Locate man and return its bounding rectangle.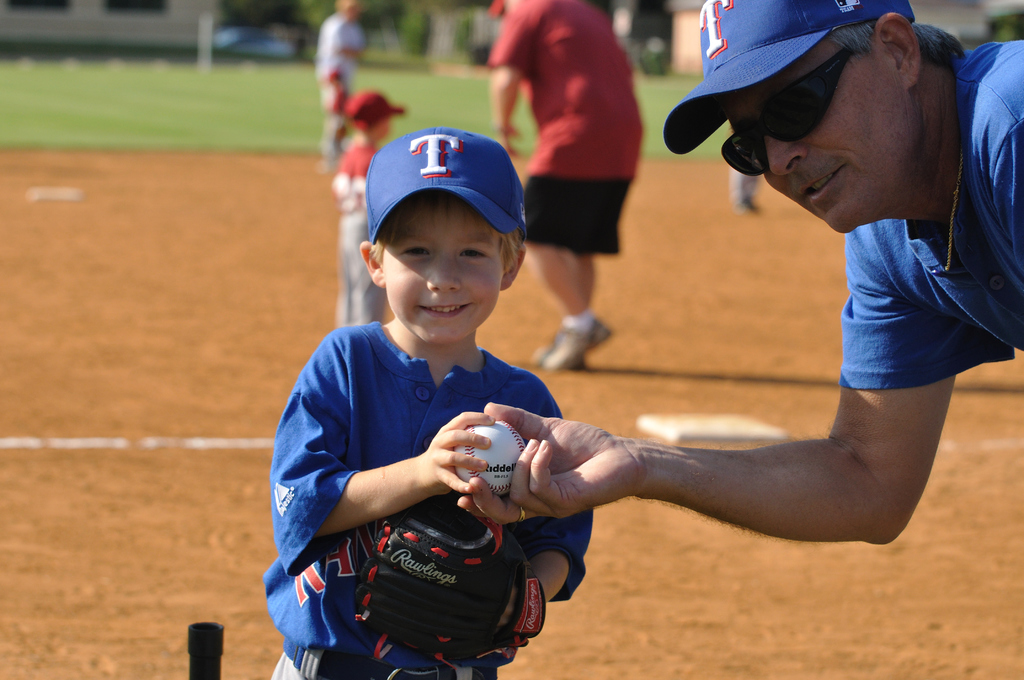
rect(483, 0, 648, 369).
